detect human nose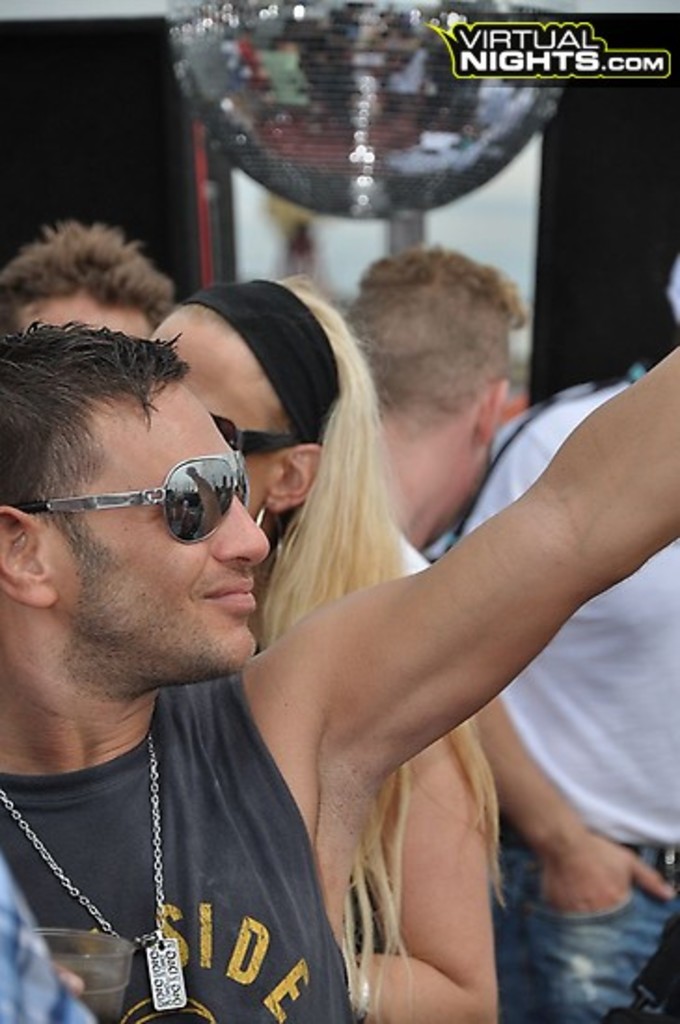
l=214, t=497, r=270, b=564
